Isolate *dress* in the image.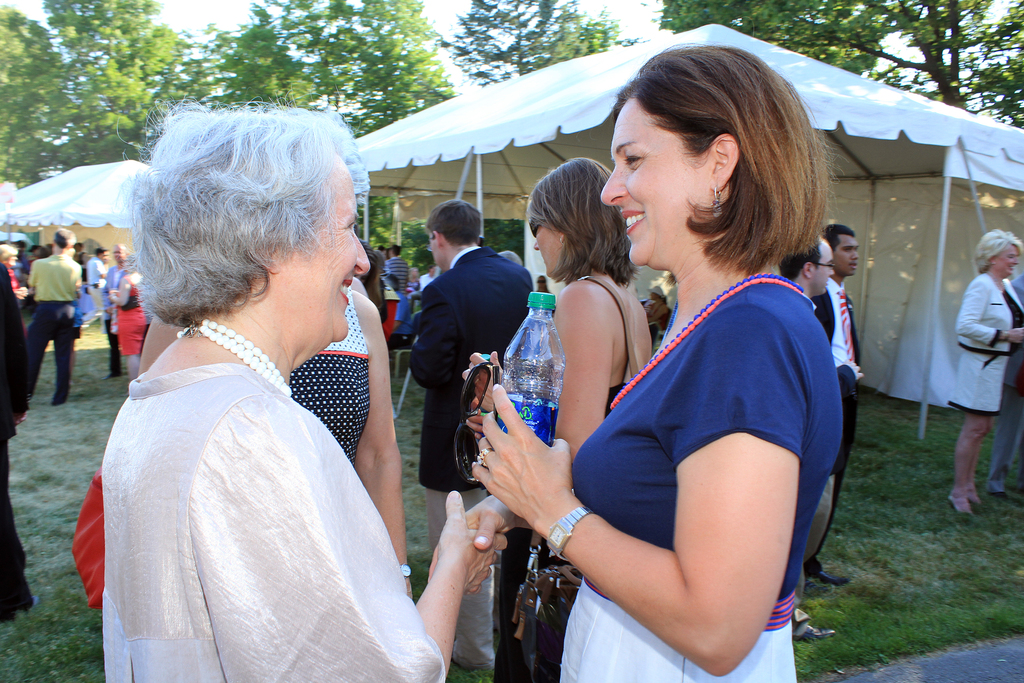
Isolated region: pyautogui.locateOnScreen(499, 276, 649, 682).
